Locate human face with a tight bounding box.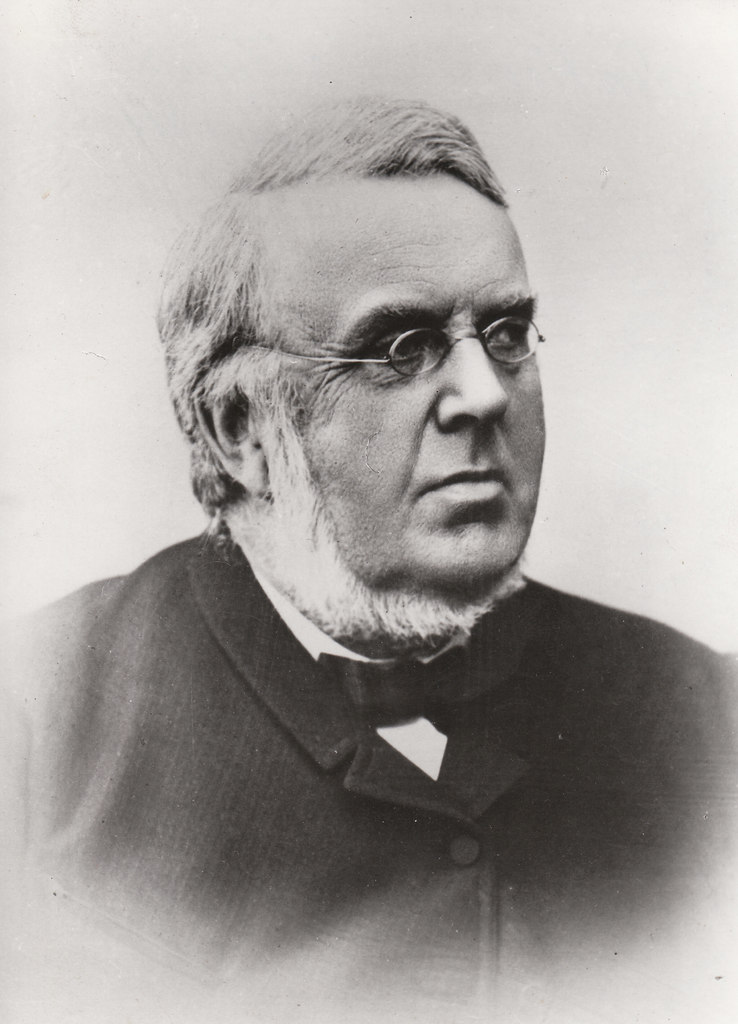
x1=262, y1=176, x2=549, y2=588.
